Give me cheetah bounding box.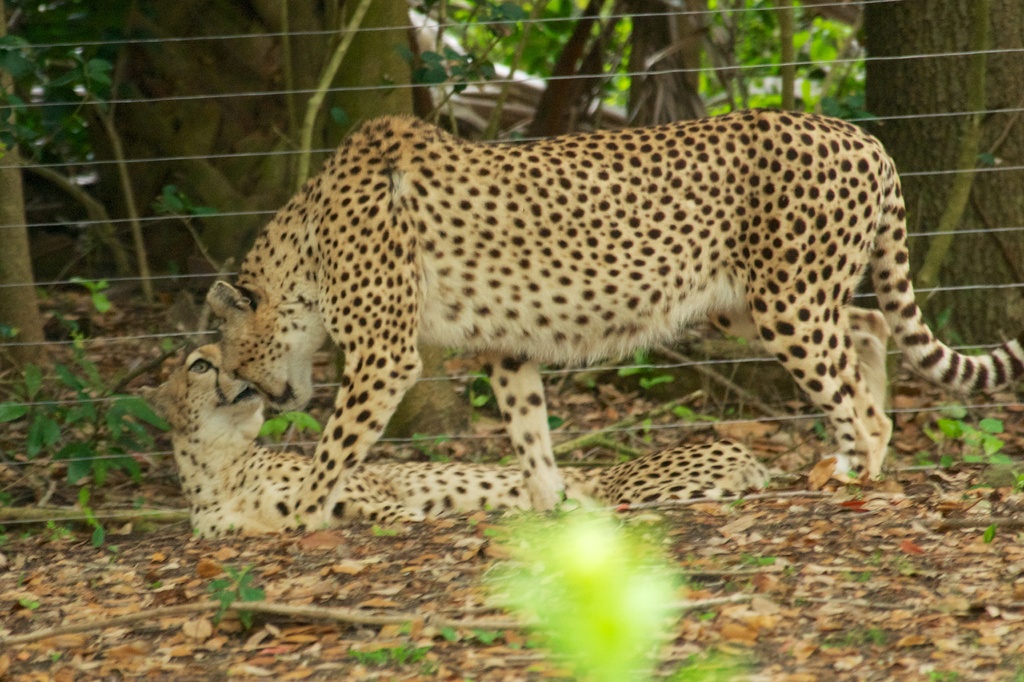
<region>140, 341, 765, 536</region>.
